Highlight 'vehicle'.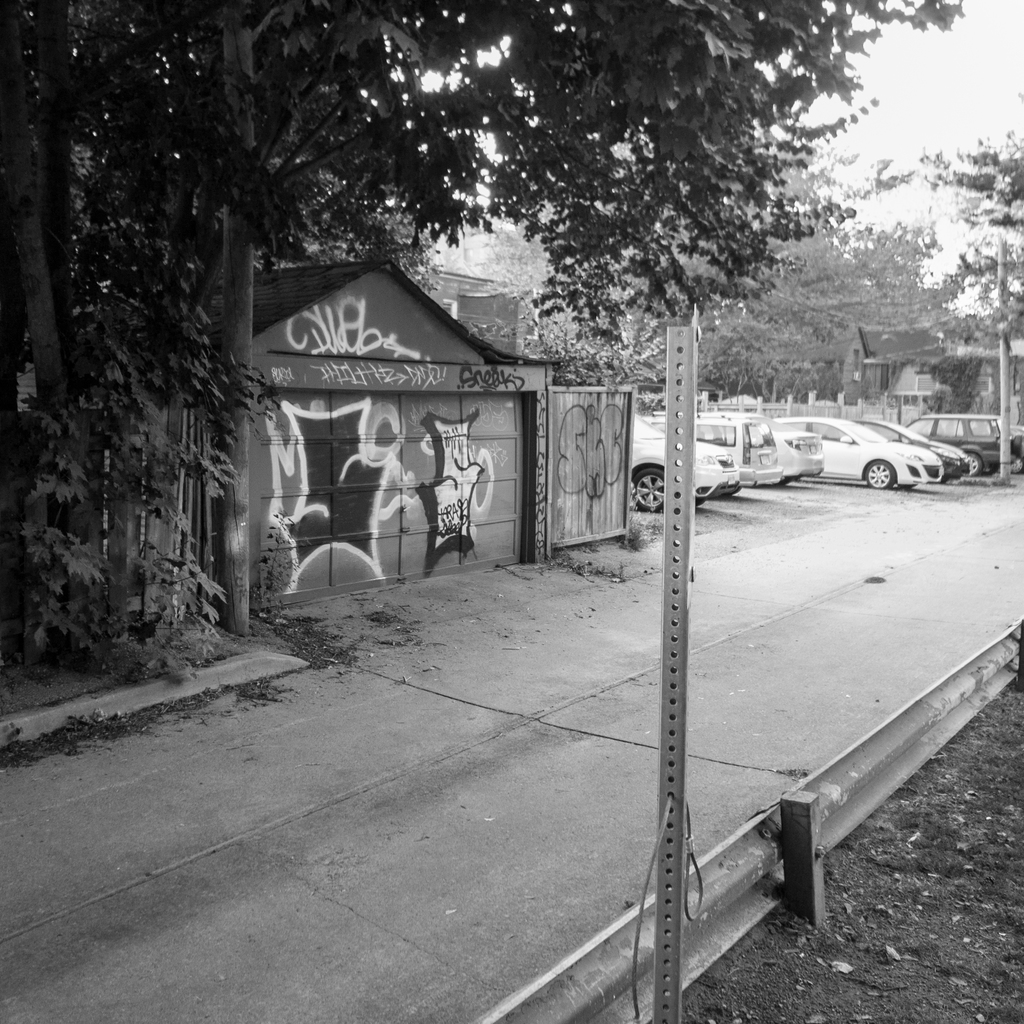
Highlighted region: rect(844, 412, 968, 476).
